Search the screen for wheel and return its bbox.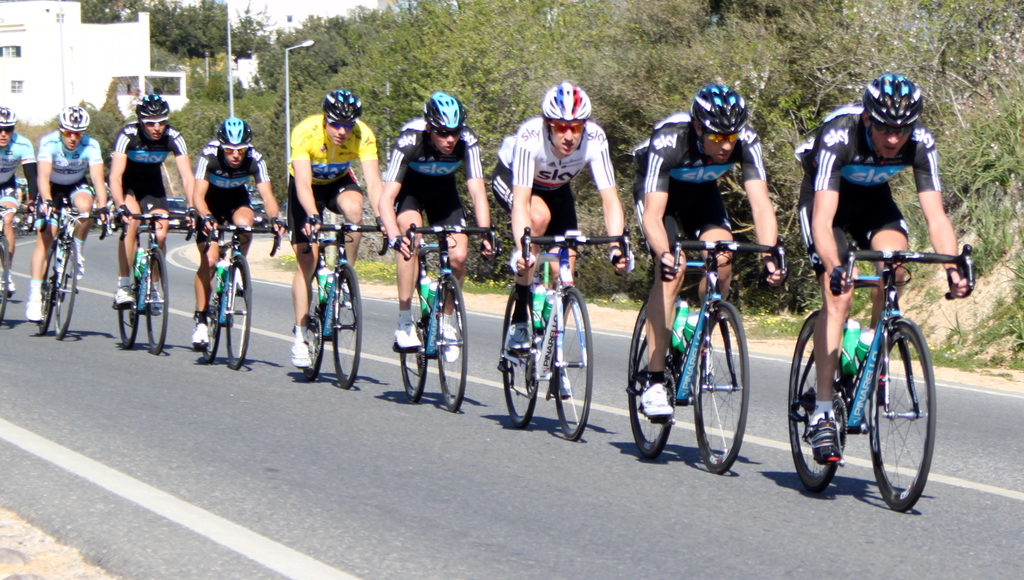
Found: 202,267,223,364.
